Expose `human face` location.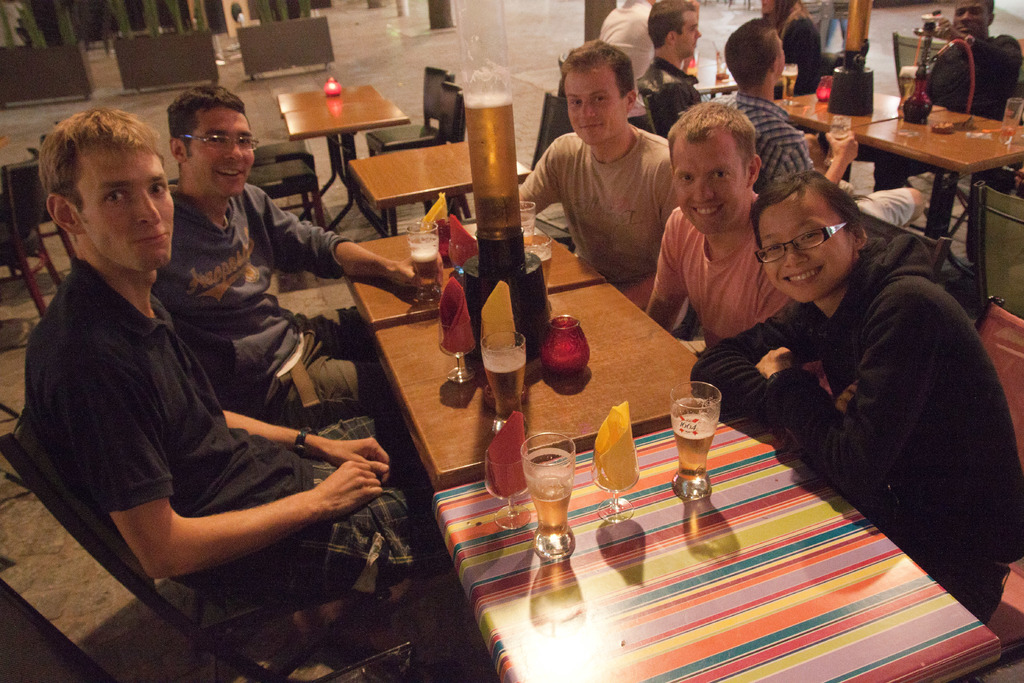
Exposed at [193,106,261,195].
